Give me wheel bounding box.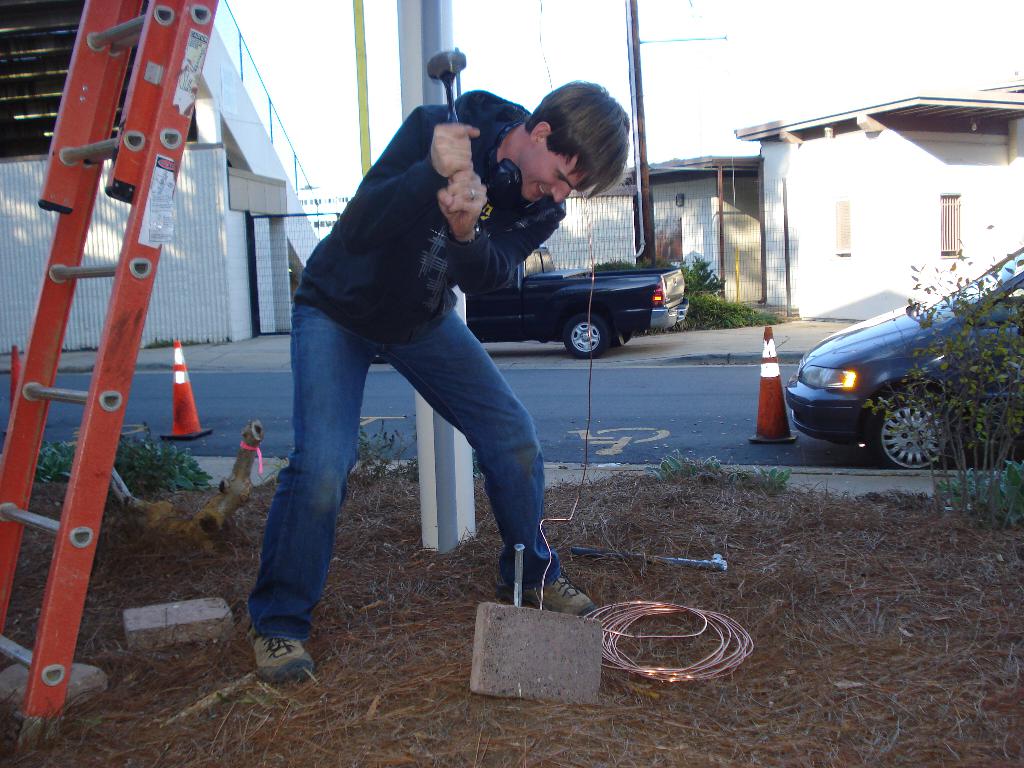
<box>371,355,387,363</box>.
